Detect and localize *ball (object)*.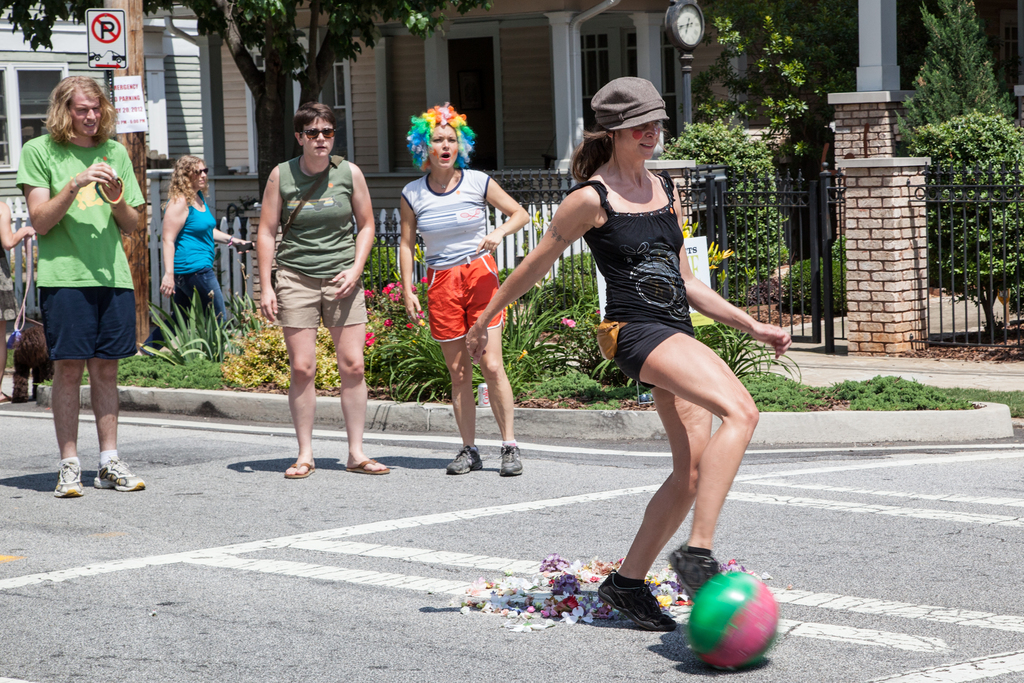
Localized at <bbox>694, 570, 778, 667</bbox>.
